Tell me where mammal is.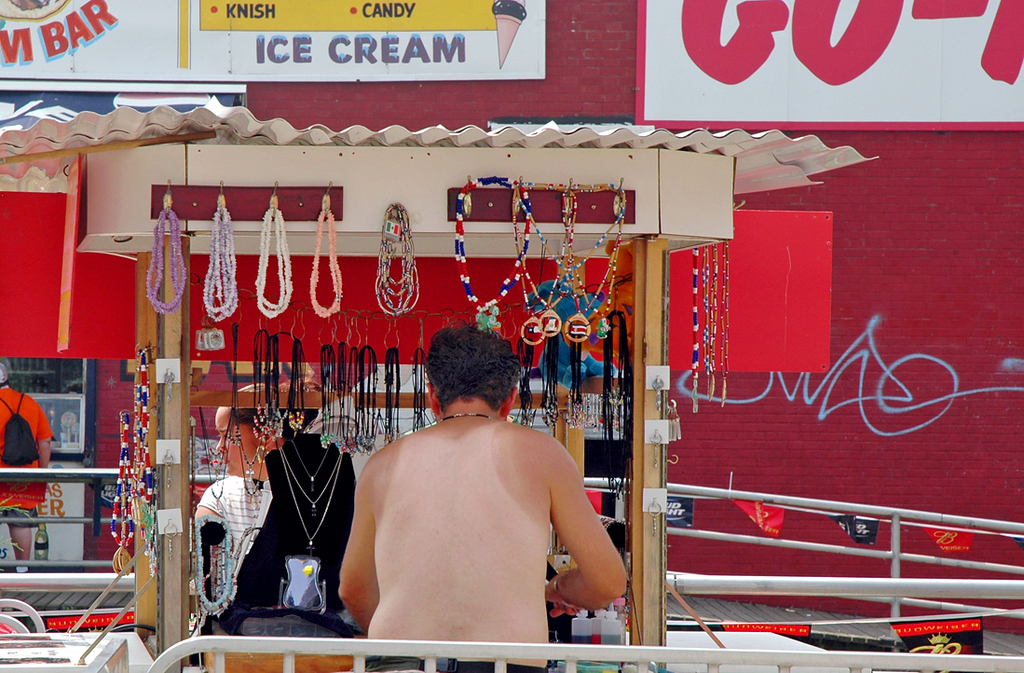
mammal is at <bbox>336, 318, 631, 672</bbox>.
